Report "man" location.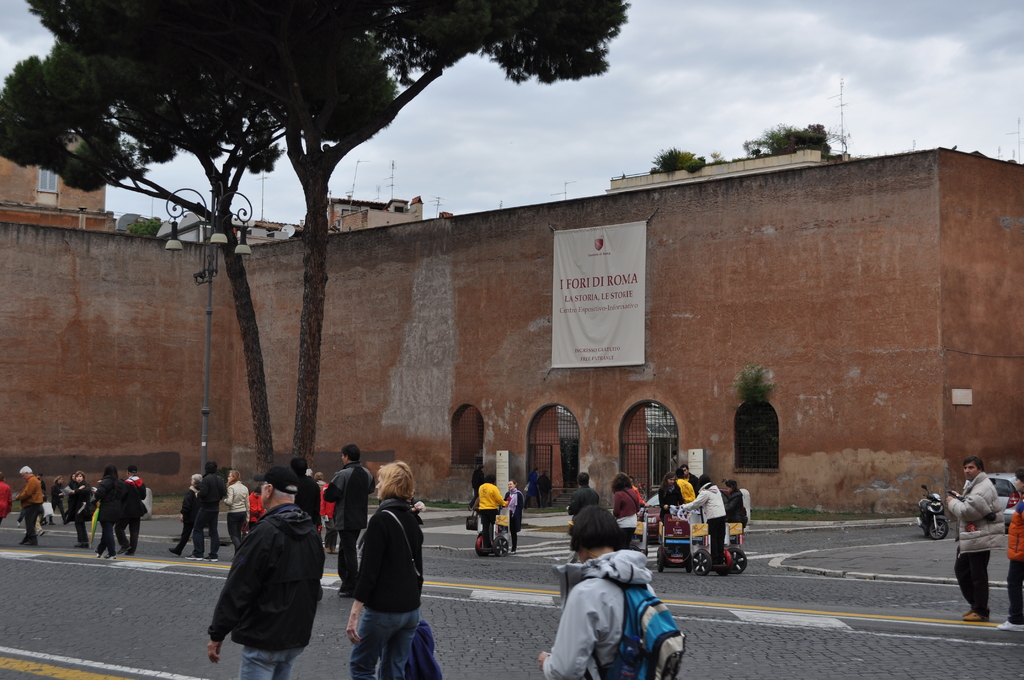
Report: rect(203, 458, 304, 679).
